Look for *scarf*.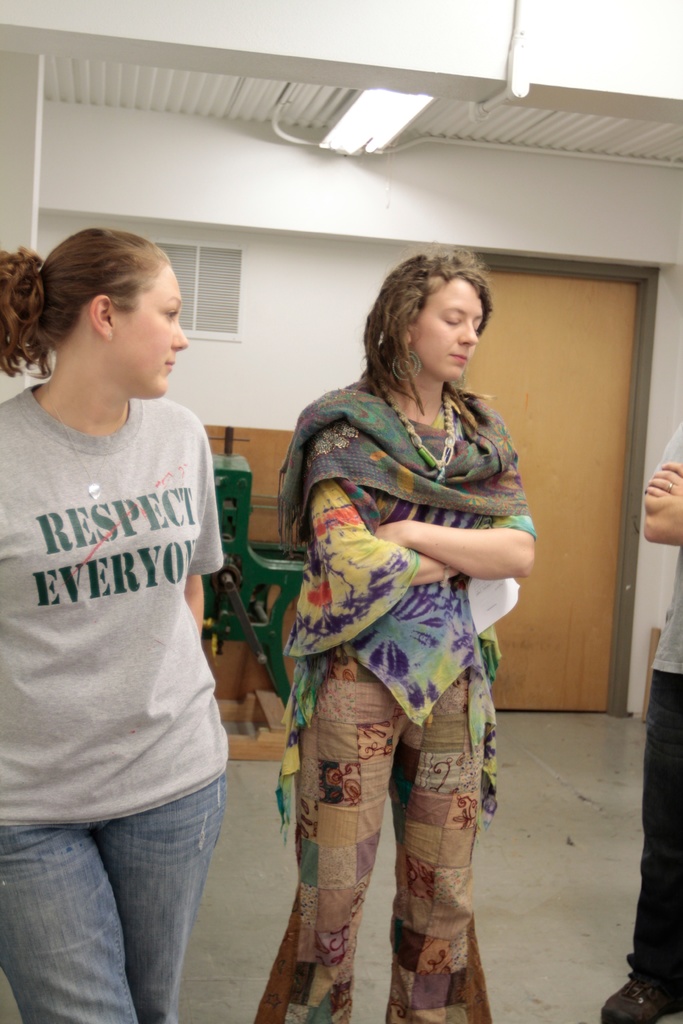
Found: 272 379 525 563.
